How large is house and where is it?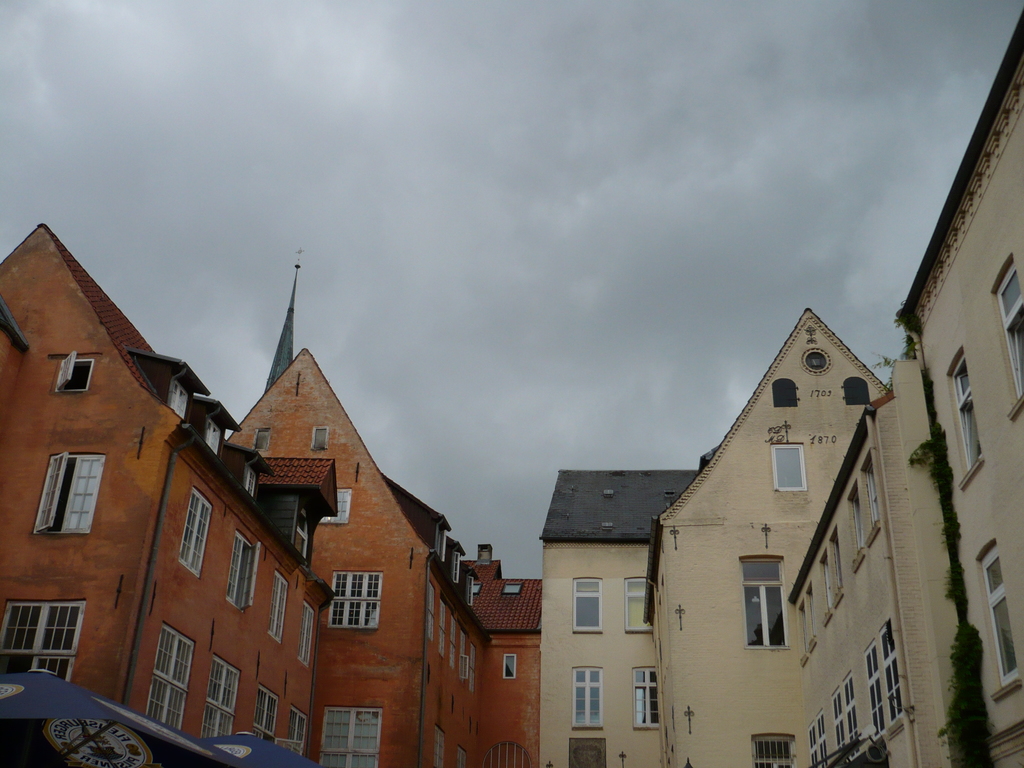
Bounding box: {"left": 0, "top": 219, "right": 343, "bottom": 757}.
